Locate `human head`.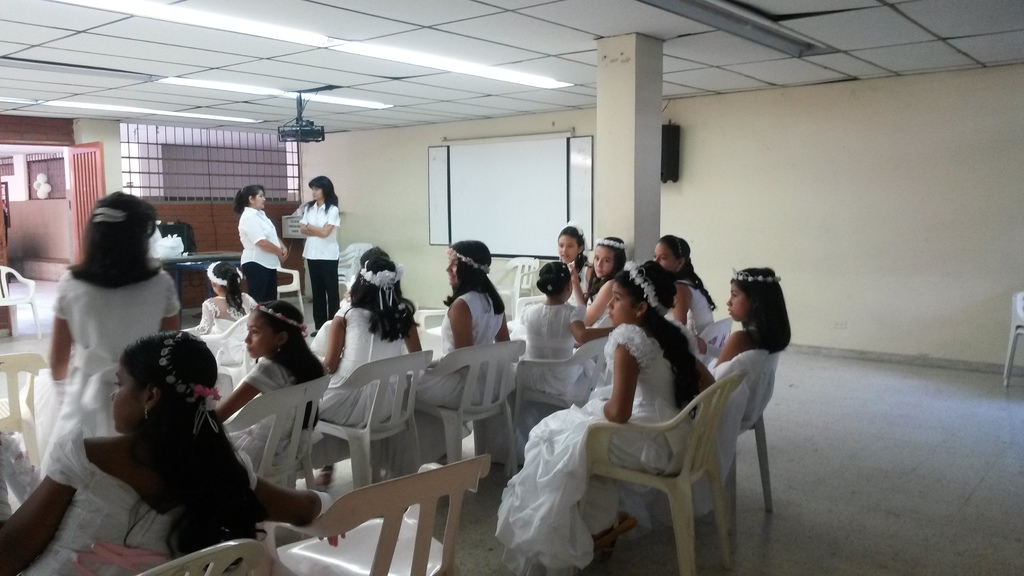
Bounding box: x1=653 y1=232 x2=694 y2=275.
